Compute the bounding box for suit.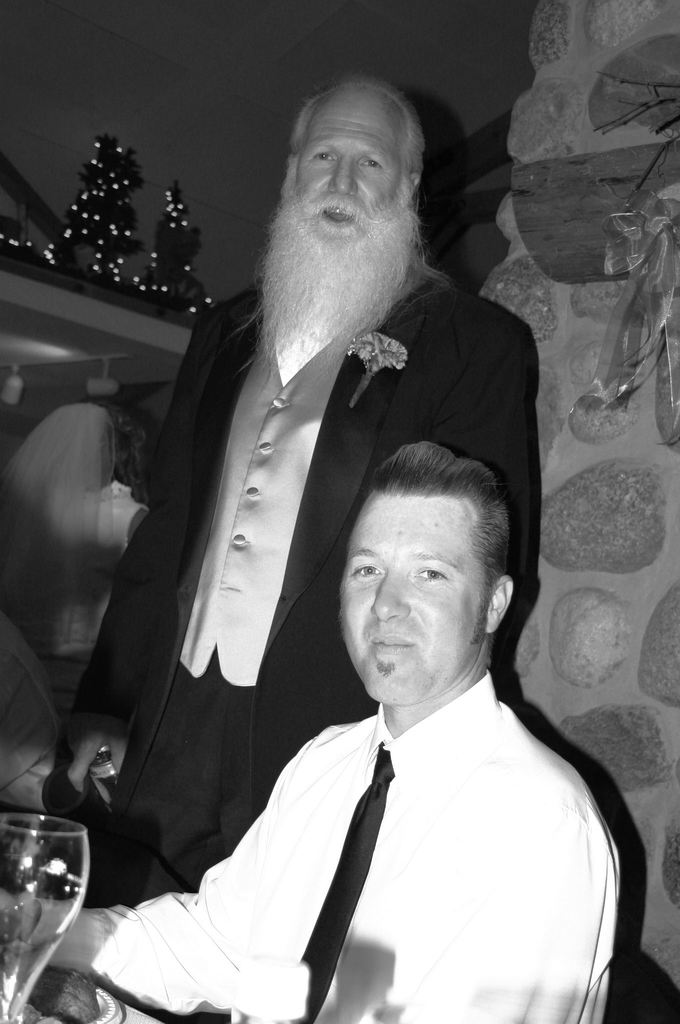
[80,211,574,973].
